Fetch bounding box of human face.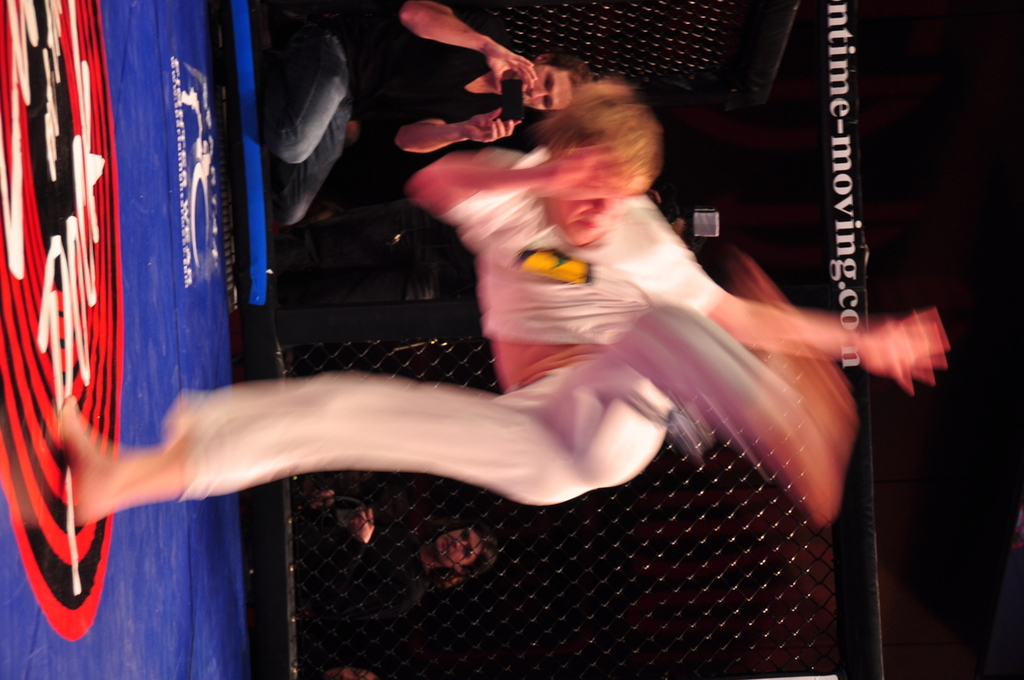
Bbox: 511, 62, 573, 107.
